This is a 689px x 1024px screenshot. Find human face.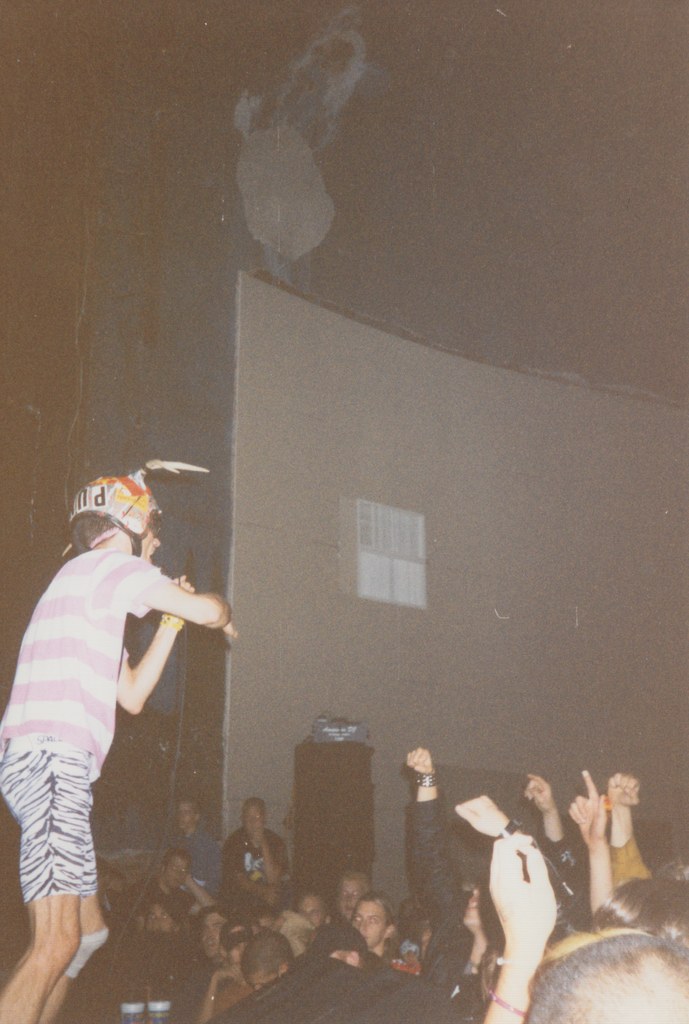
Bounding box: bbox=[165, 854, 193, 886].
